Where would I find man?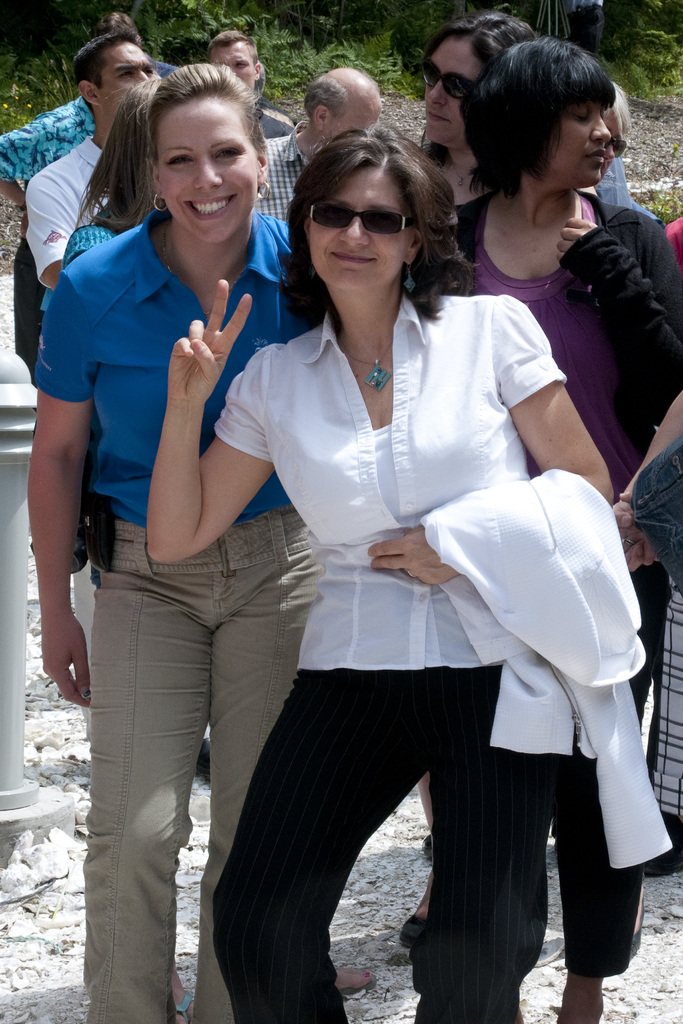
At bbox=[211, 26, 293, 141].
